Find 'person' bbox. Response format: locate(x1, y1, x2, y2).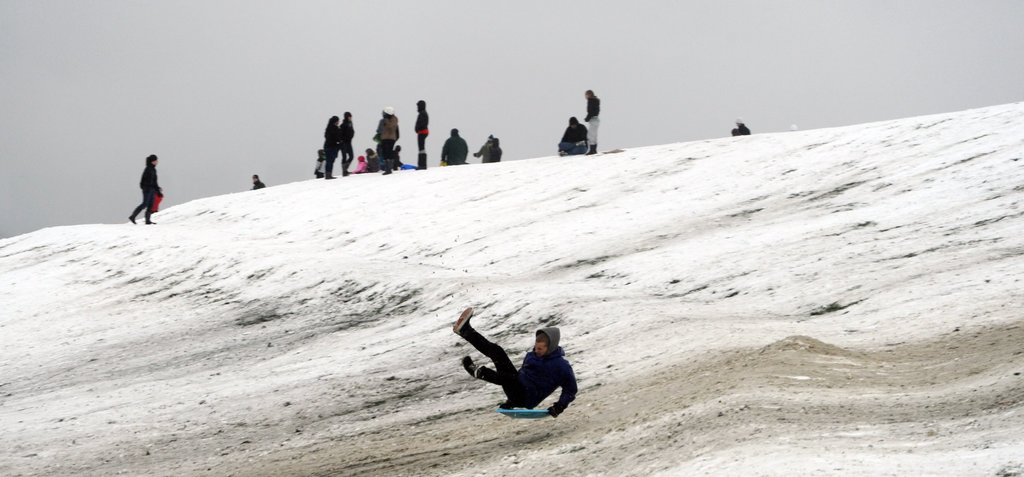
locate(435, 127, 469, 167).
